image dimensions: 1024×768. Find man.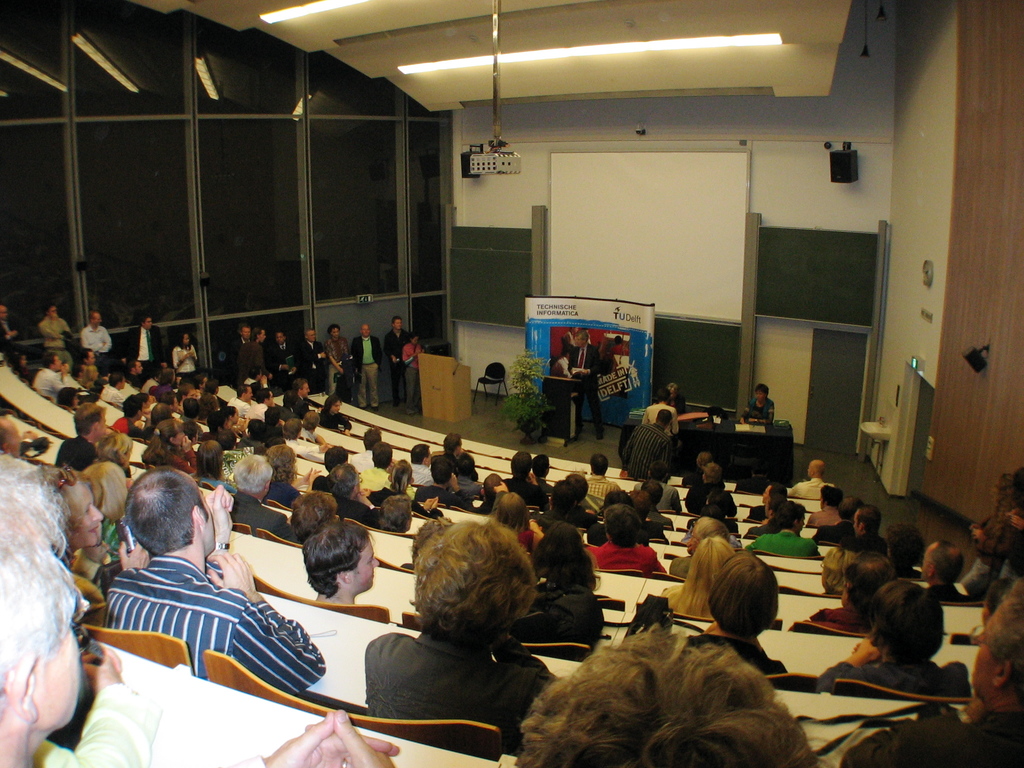
x1=355, y1=440, x2=419, y2=490.
